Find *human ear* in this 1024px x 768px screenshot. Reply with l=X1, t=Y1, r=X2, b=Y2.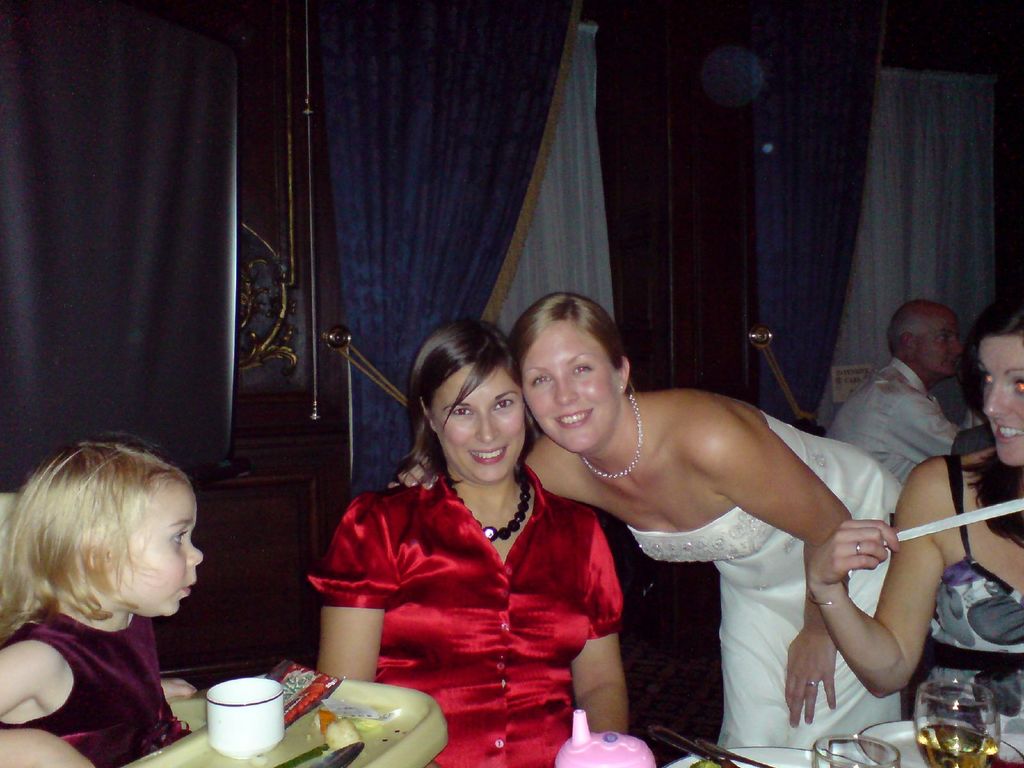
l=82, t=534, r=112, b=572.
